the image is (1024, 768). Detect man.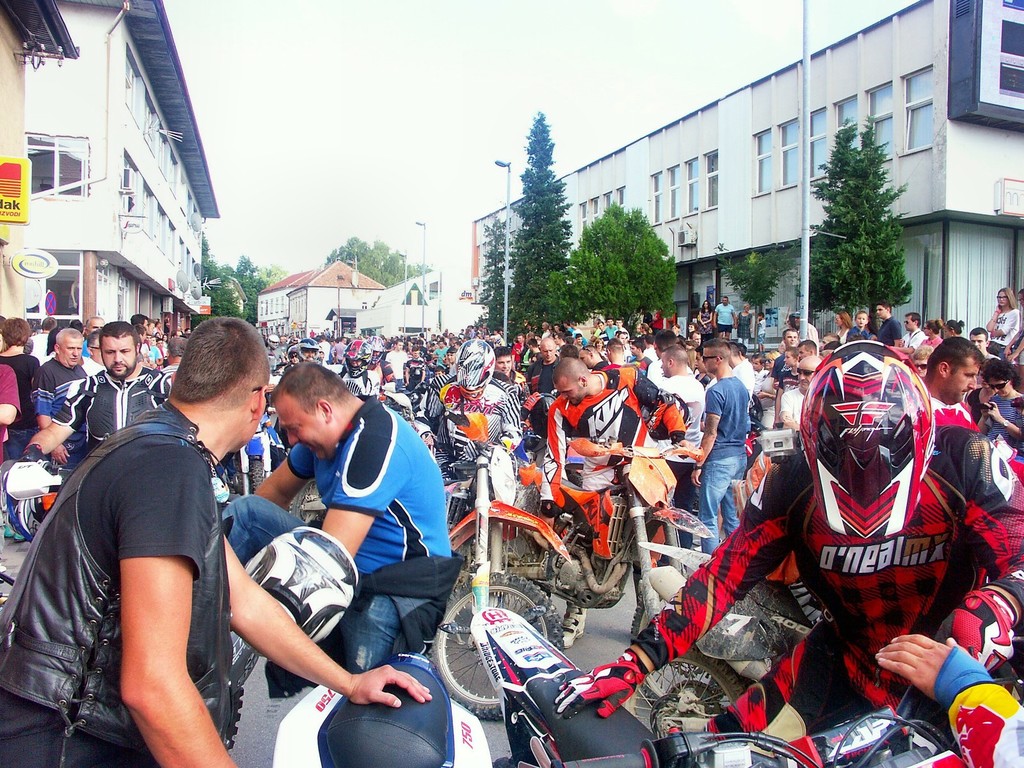
Detection: (548, 335, 1023, 767).
